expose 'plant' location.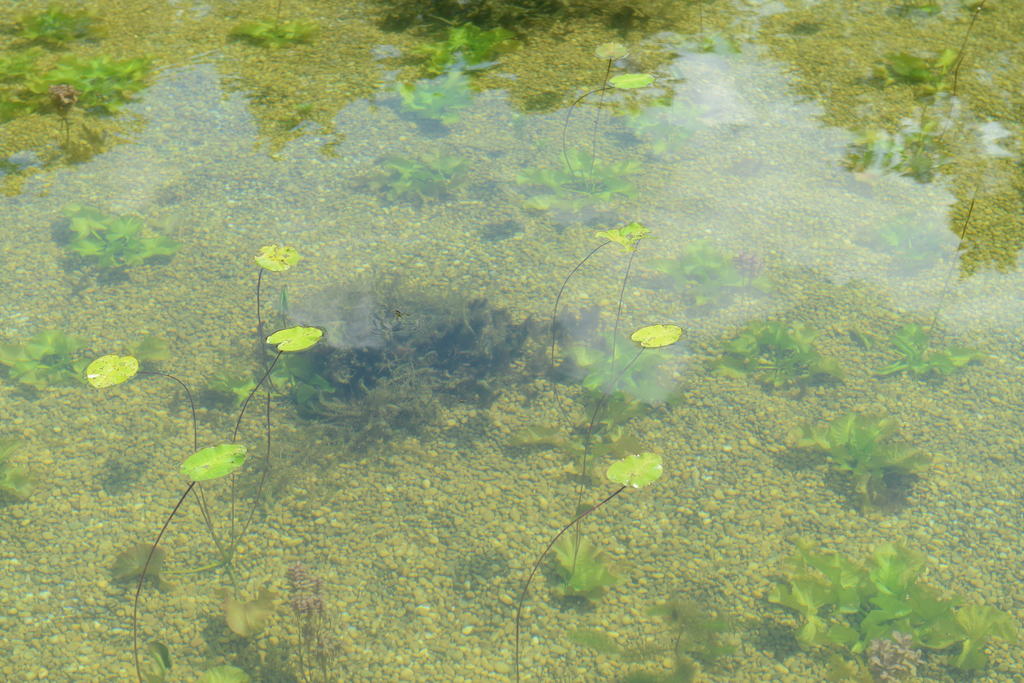
Exposed at [left=635, top=241, right=762, bottom=307].
